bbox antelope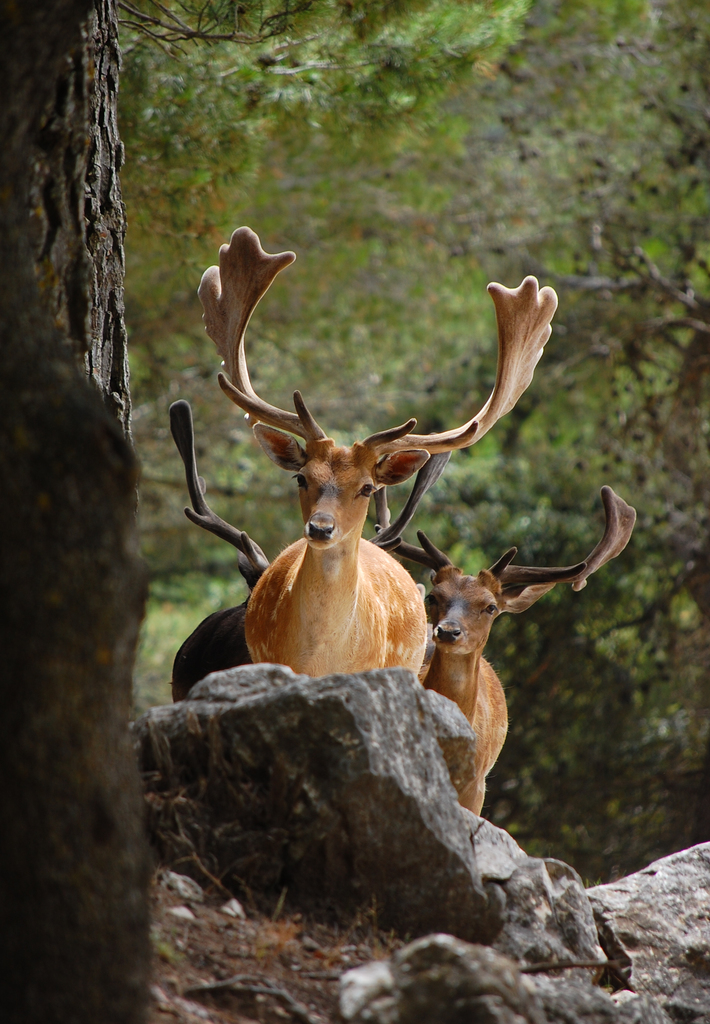
locate(194, 225, 565, 680)
